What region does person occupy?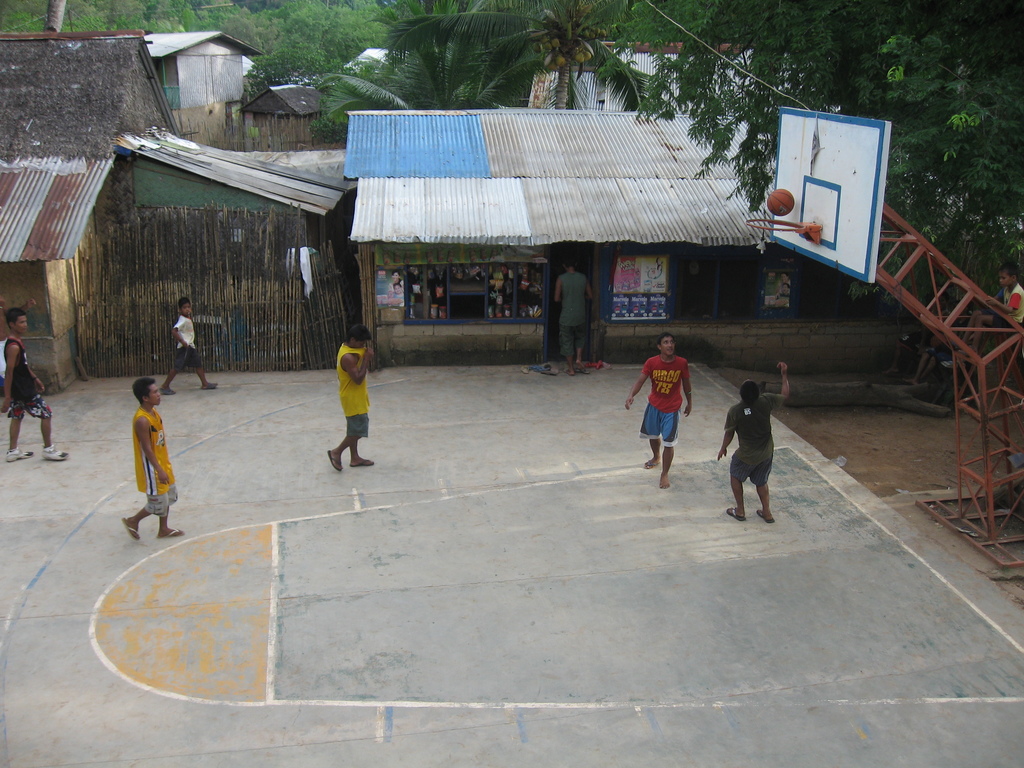
locate(330, 323, 376, 474).
